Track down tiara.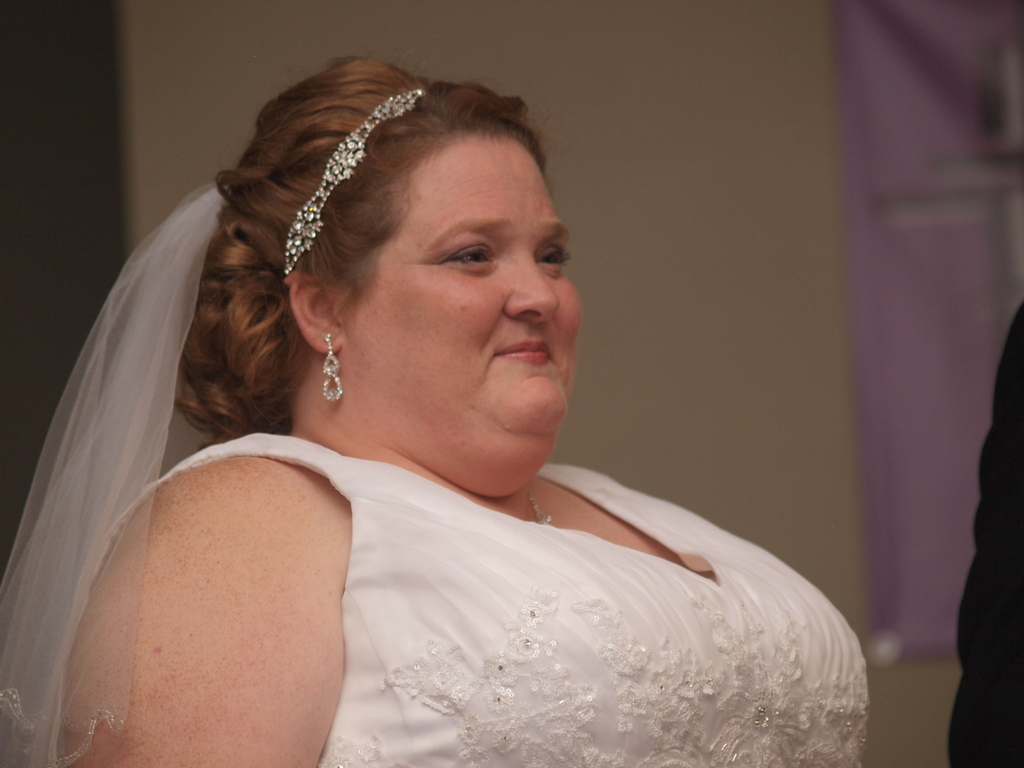
Tracked to 284:87:424:272.
